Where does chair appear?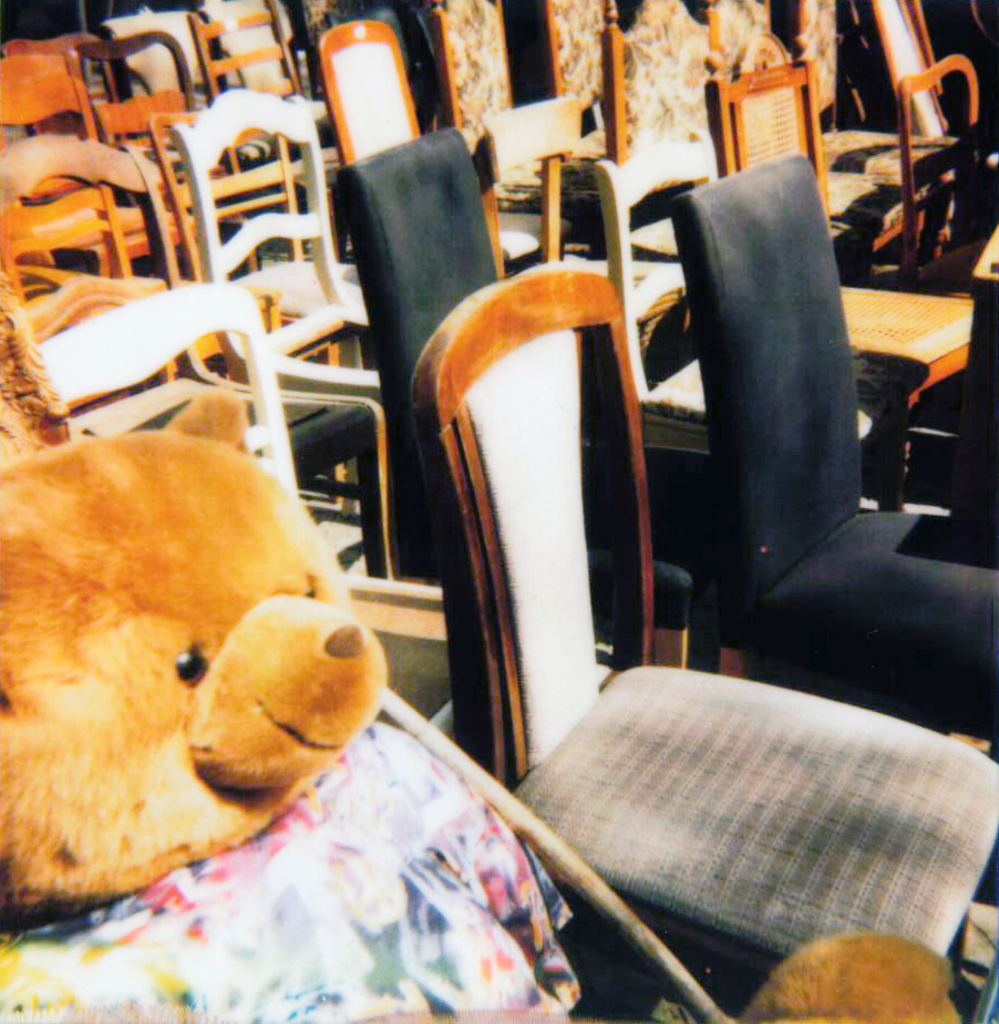
Appears at (896,52,998,447).
